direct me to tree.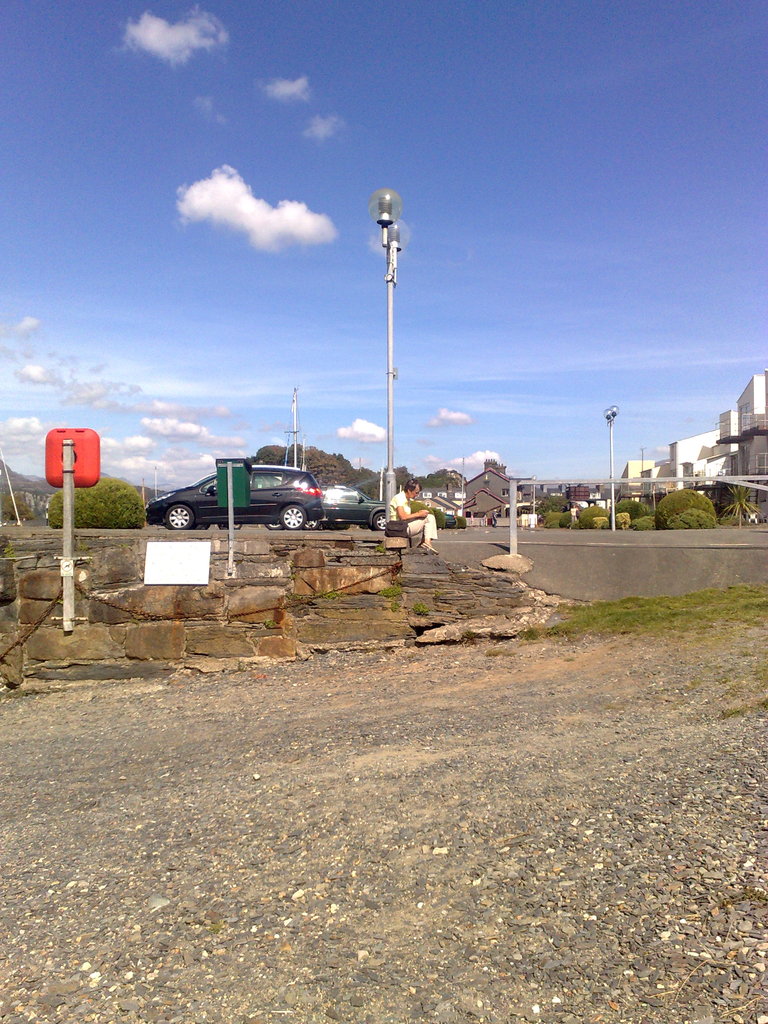
Direction: 243,441,278,465.
